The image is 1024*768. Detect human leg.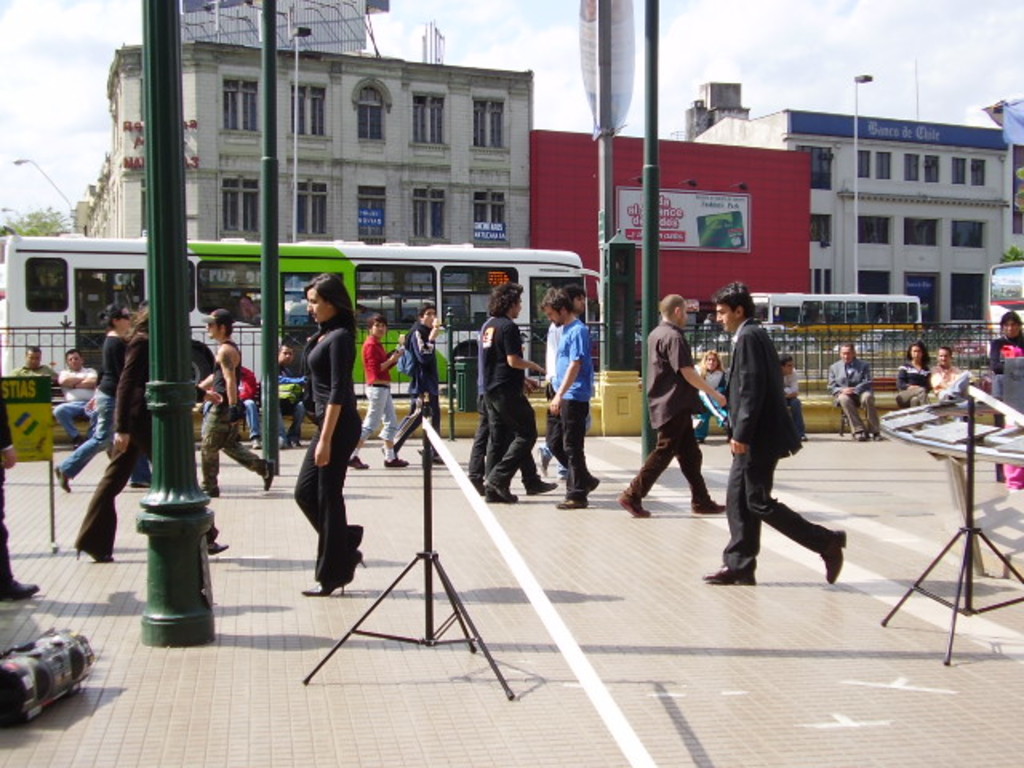
Detection: <region>384, 400, 395, 467</region>.
